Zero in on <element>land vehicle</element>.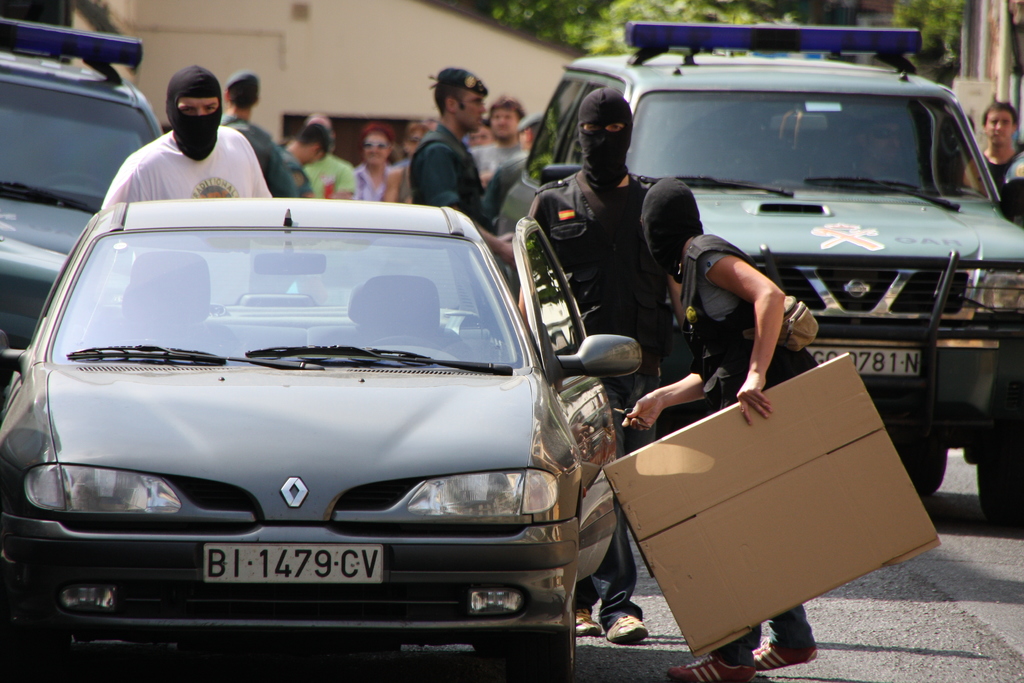
Zeroed in: region(0, 19, 165, 369).
